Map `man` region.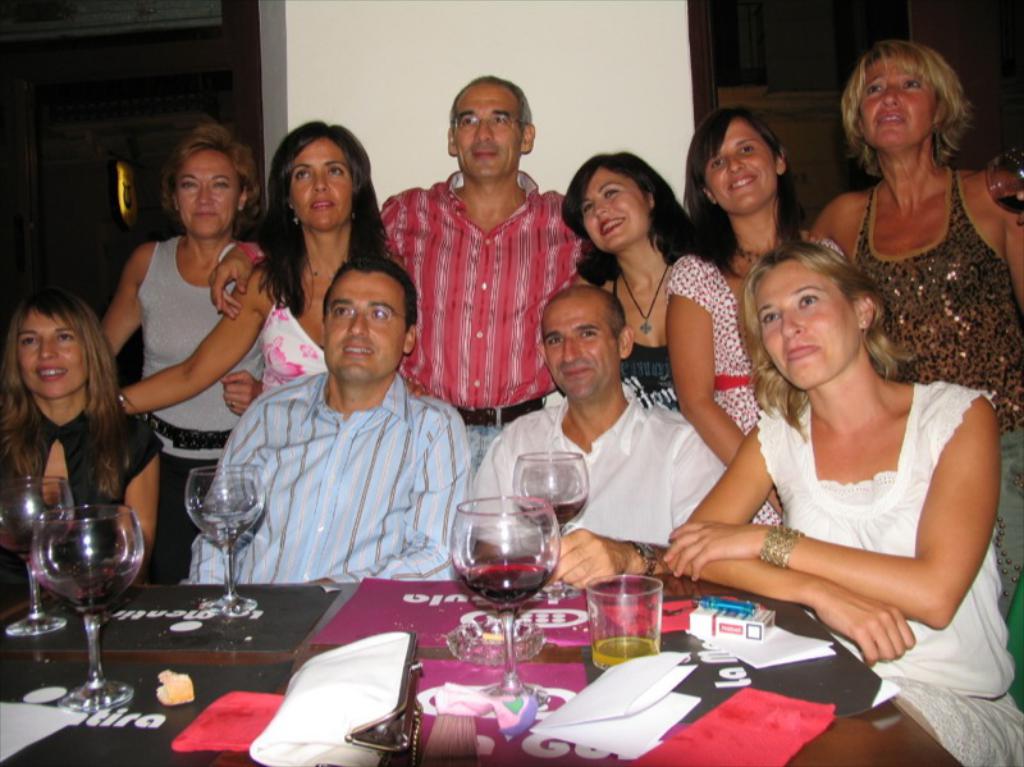
Mapped to 470/278/762/593.
